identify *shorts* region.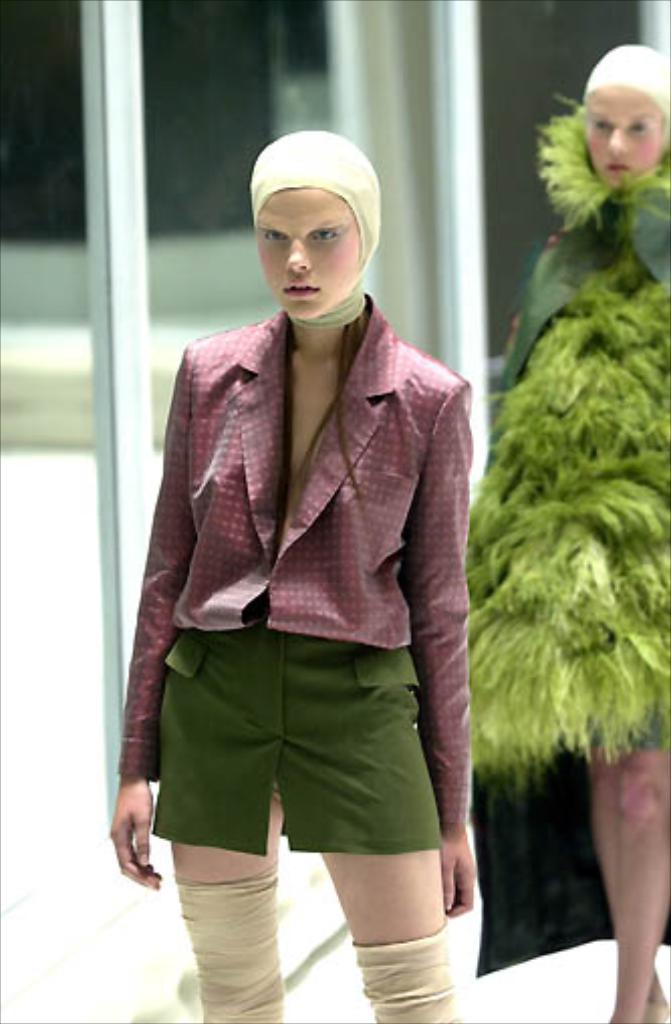
Region: locate(135, 643, 459, 871).
